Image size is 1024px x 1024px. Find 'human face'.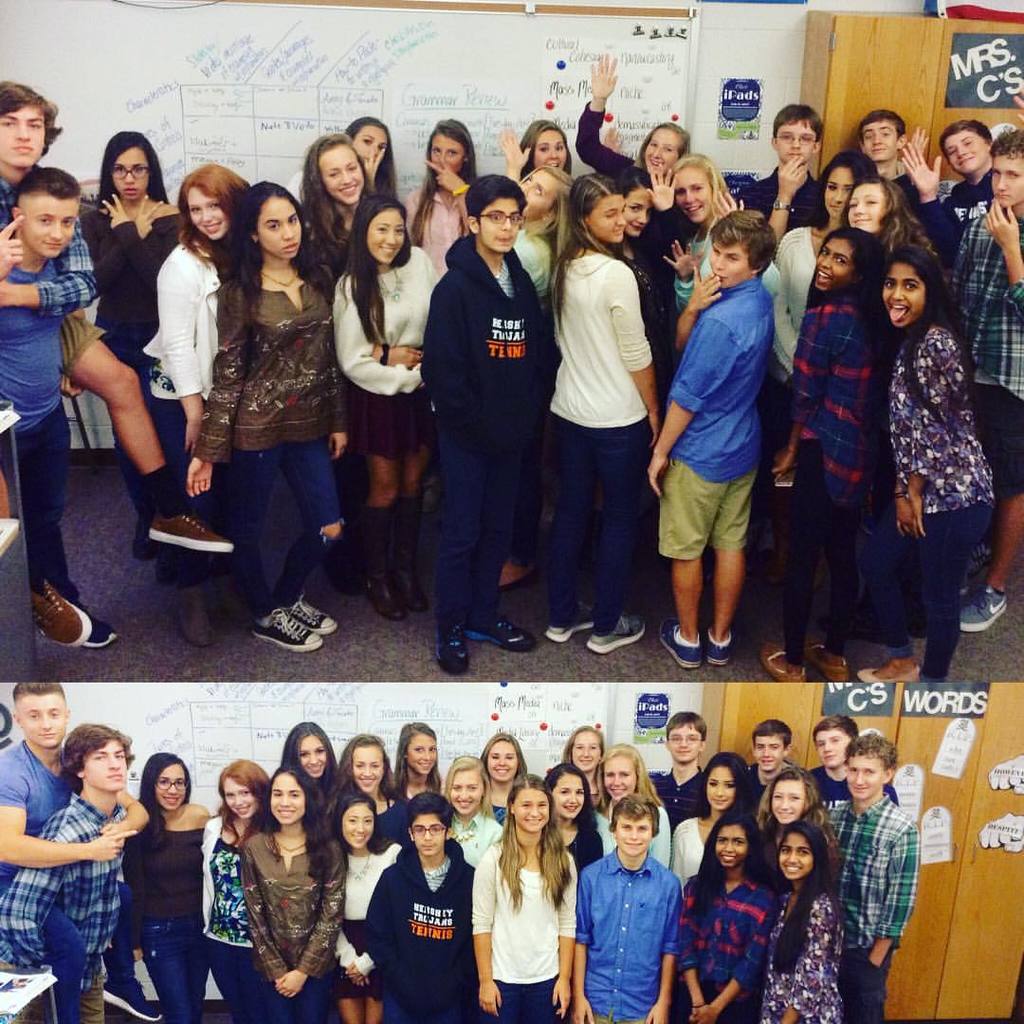
Rect(255, 195, 300, 257).
